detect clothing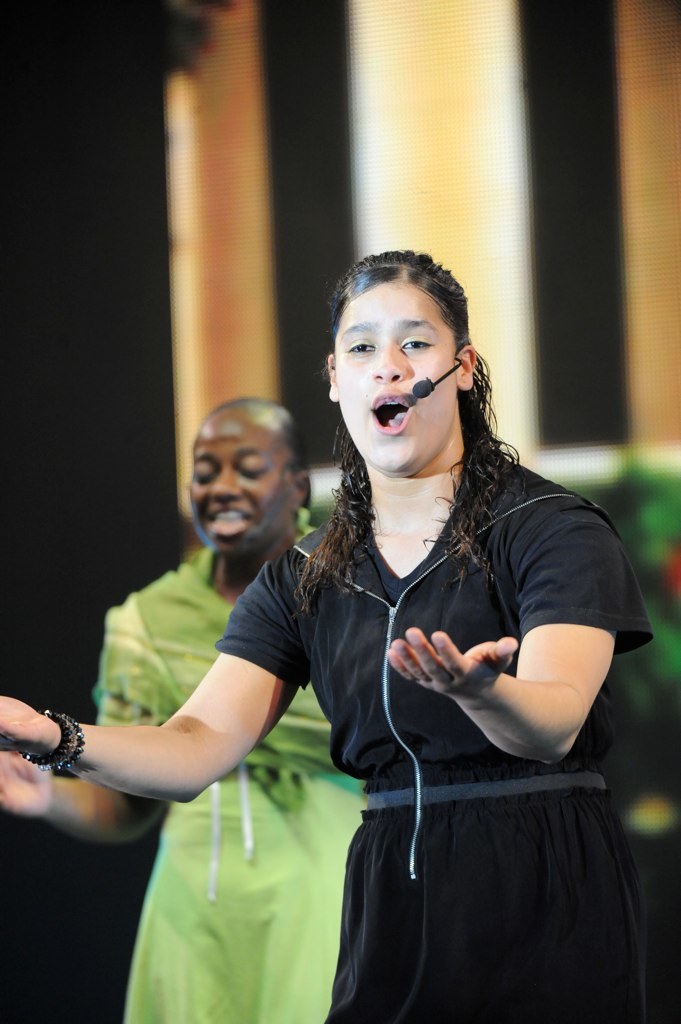
x1=93, y1=512, x2=368, y2=1023
